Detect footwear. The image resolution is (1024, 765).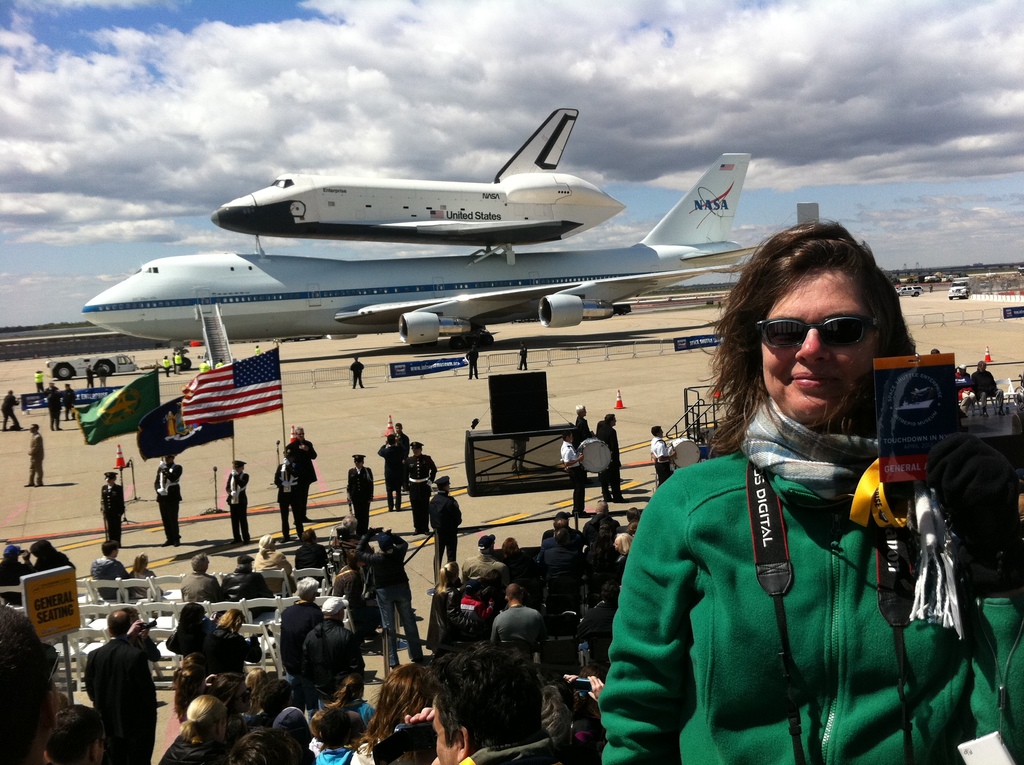
(left=280, top=533, right=287, bottom=545).
